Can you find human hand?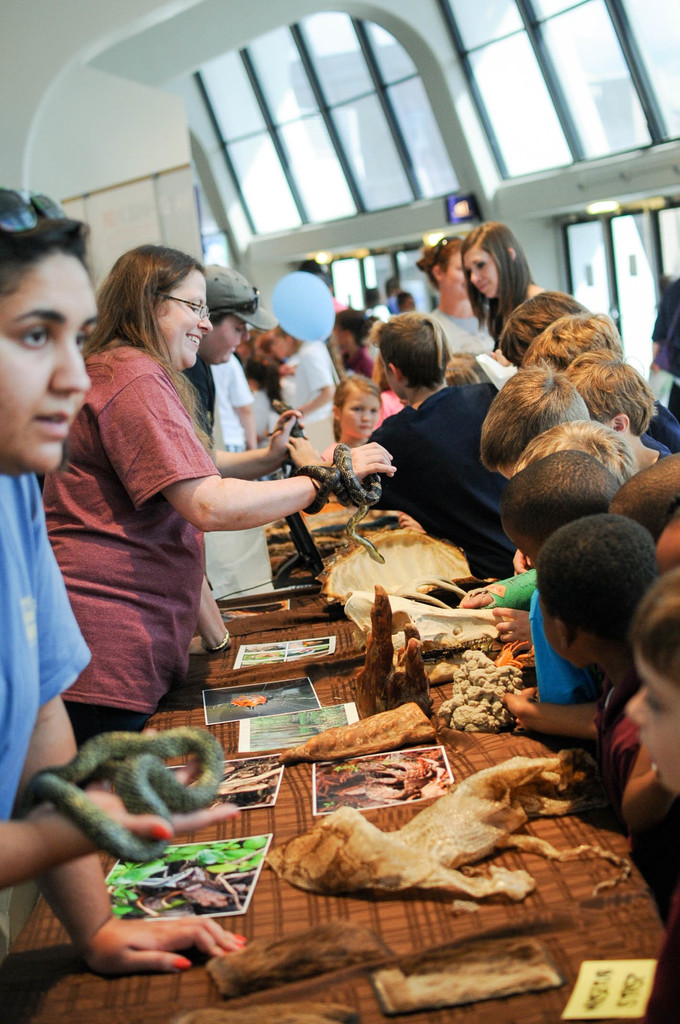
Yes, bounding box: x1=455, y1=586, x2=497, y2=612.
